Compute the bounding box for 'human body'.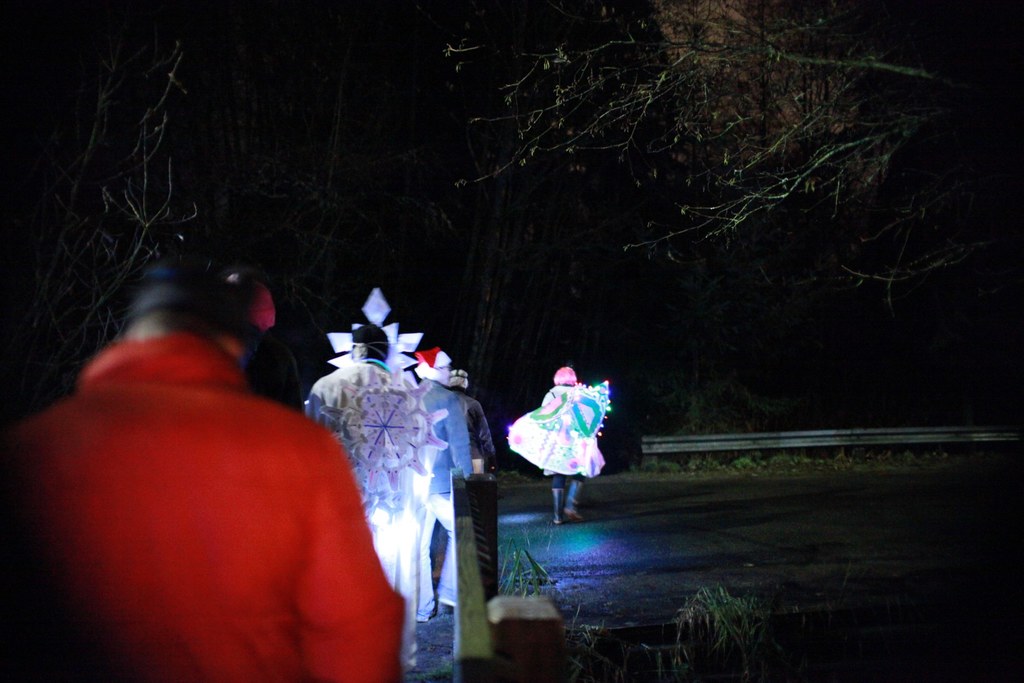
[540, 389, 602, 525].
